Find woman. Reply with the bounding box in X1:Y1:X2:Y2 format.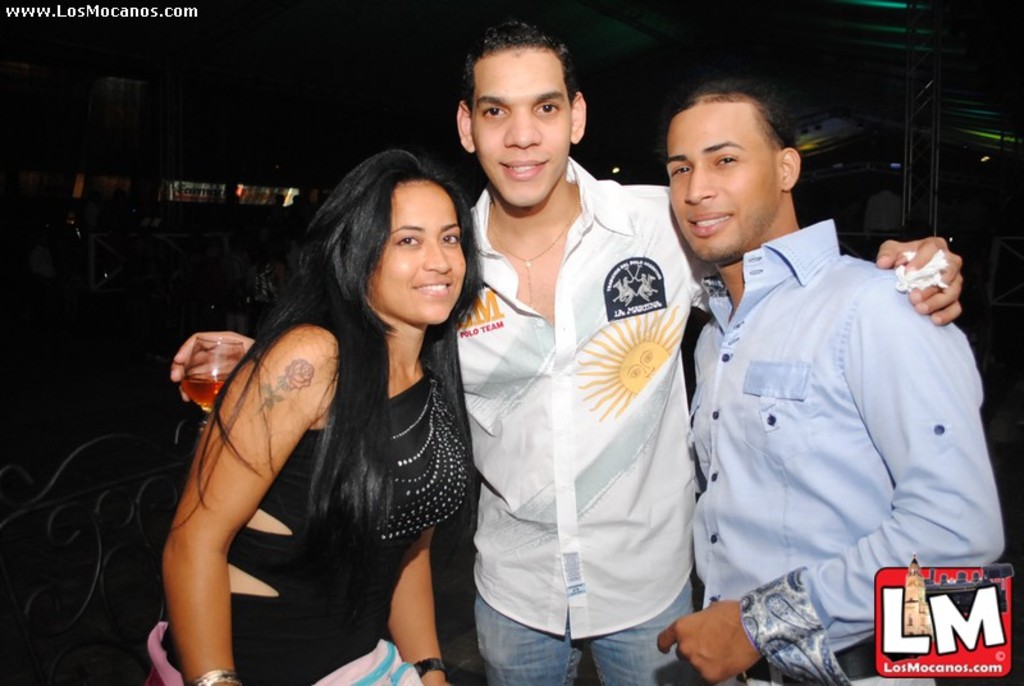
147:143:488:685.
